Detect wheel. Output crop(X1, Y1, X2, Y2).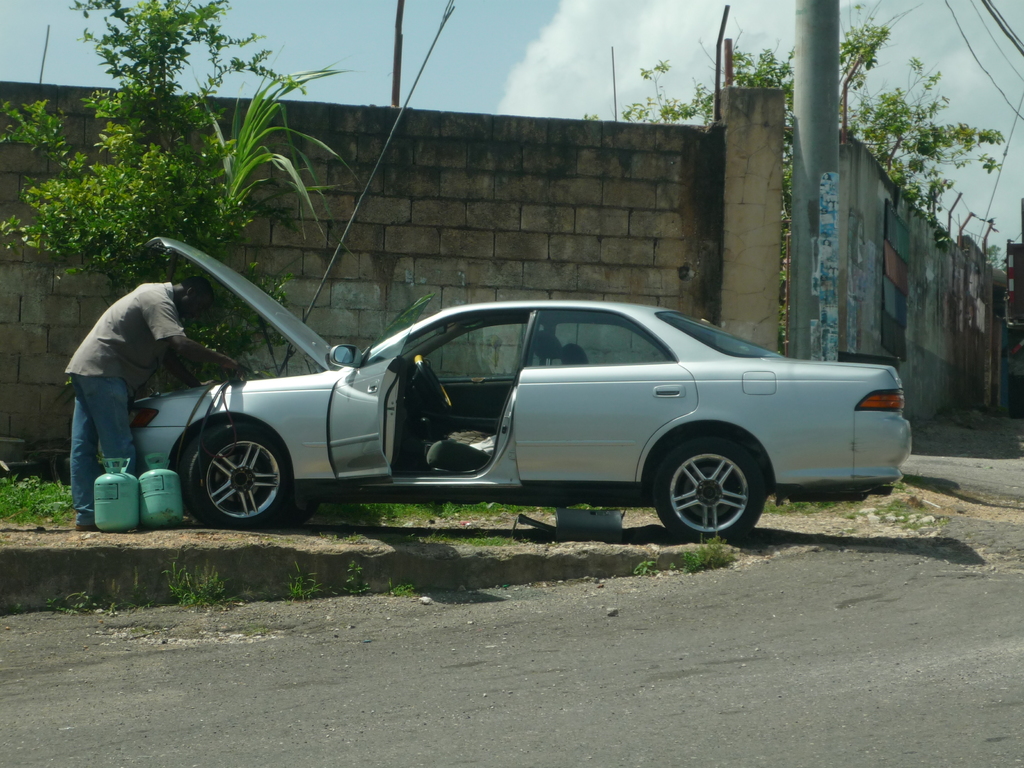
crop(637, 426, 781, 552).
